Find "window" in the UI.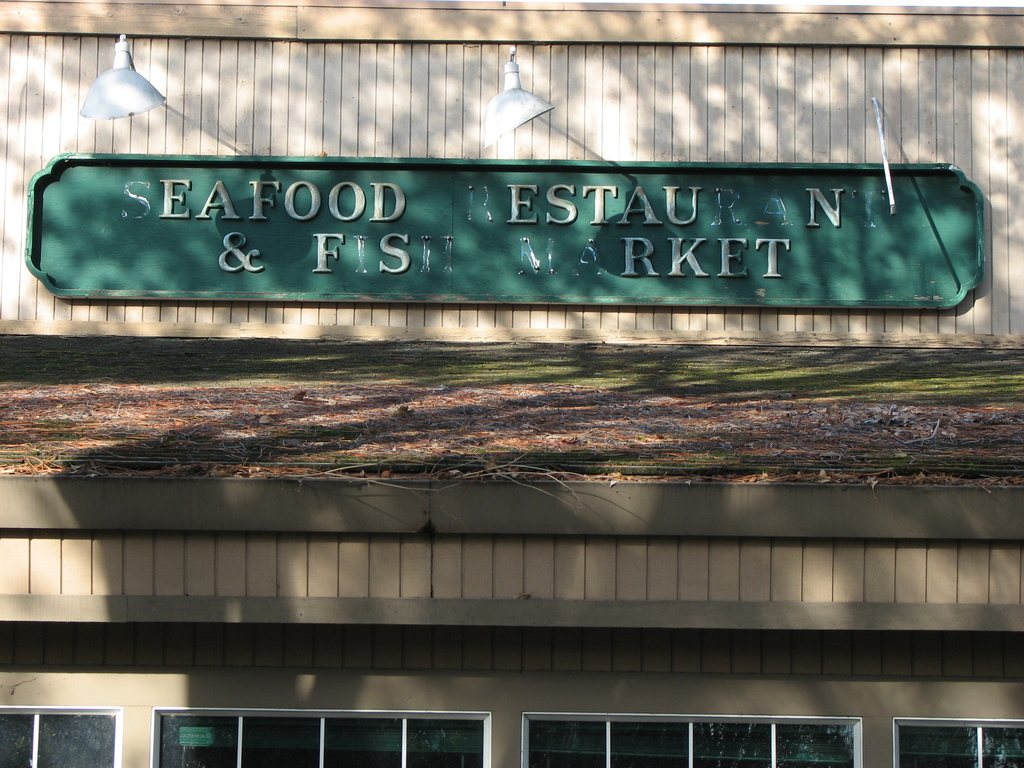
UI element at select_region(893, 717, 1023, 767).
